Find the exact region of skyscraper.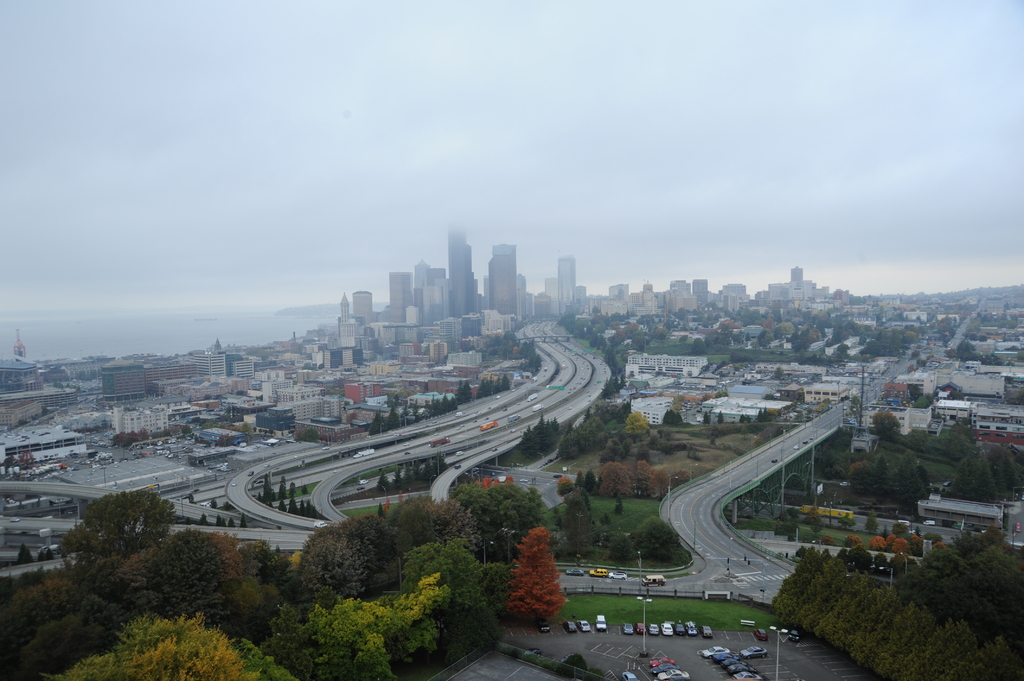
Exact region: [x1=701, y1=277, x2=711, y2=310].
